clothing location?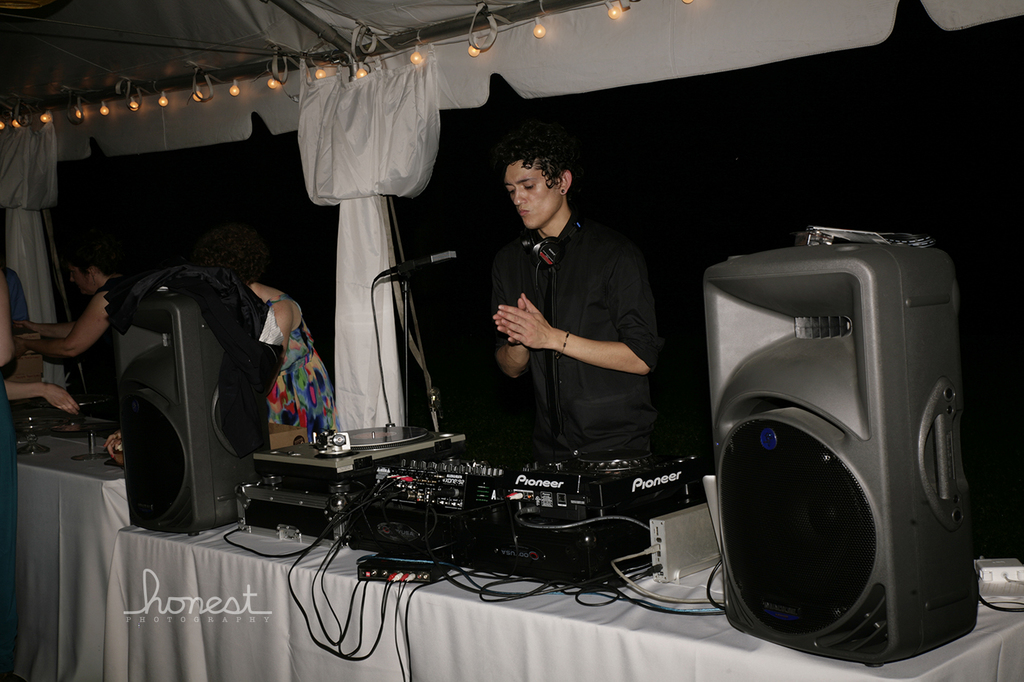
{"x1": 89, "y1": 275, "x2": 132, "y2": 394}
